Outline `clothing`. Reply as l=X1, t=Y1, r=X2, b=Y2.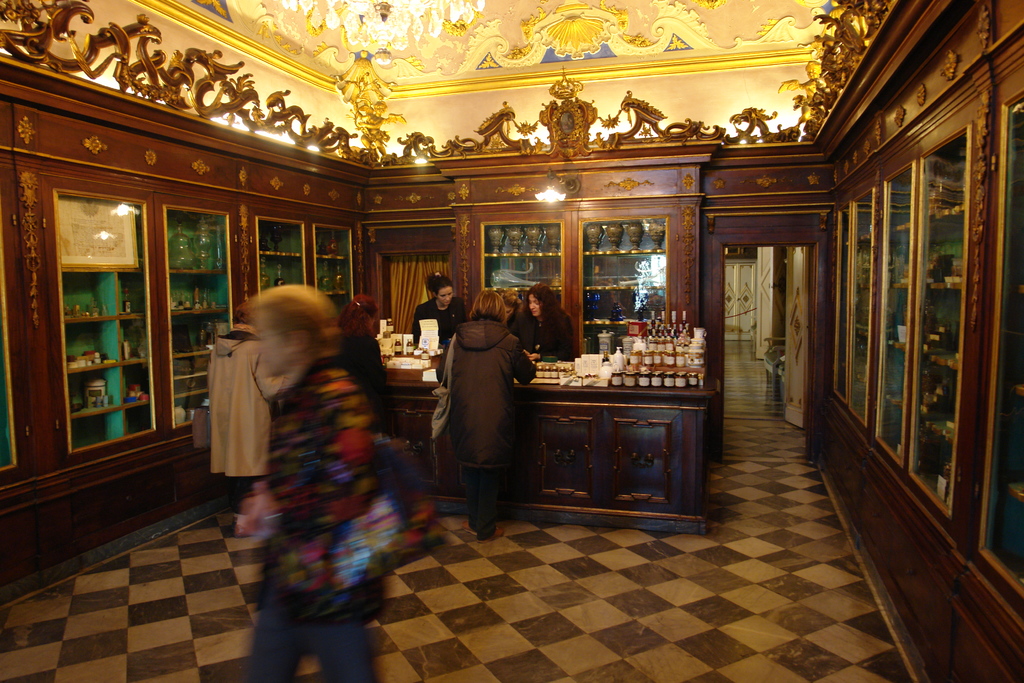
l=221, t=306, r=413, b=655.
